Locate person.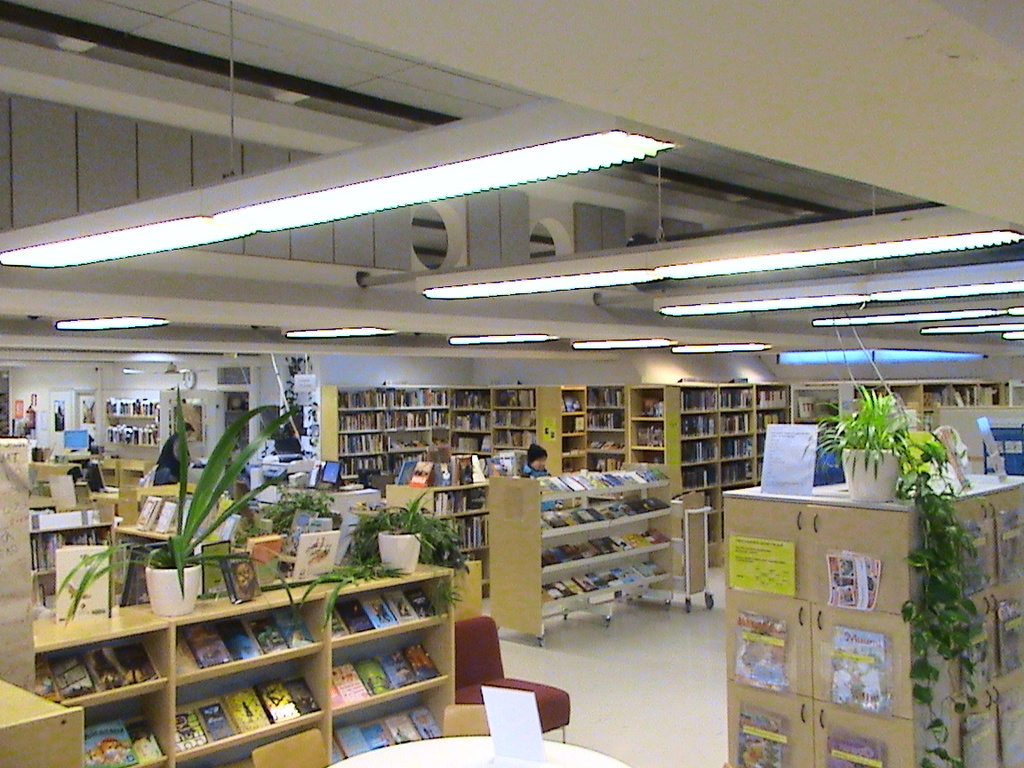
Bounding box: box(521, 442, 553, 479).
